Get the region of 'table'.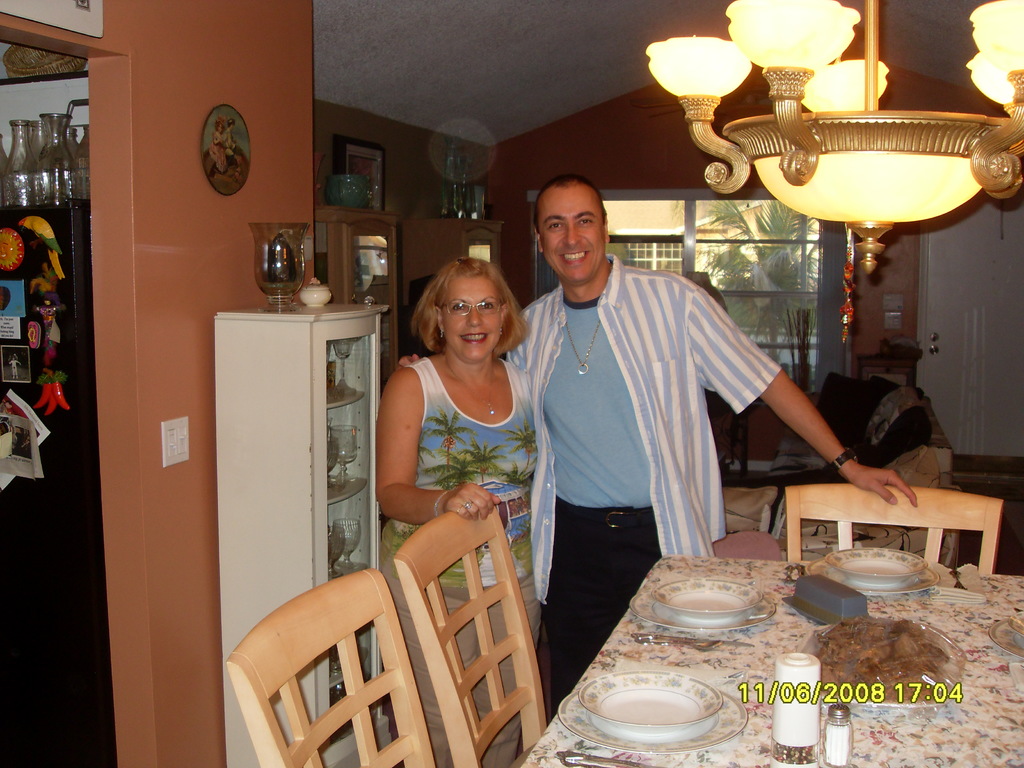
{"x1": 531, "y1": 515, "x2": 998, "y2": 761}.
